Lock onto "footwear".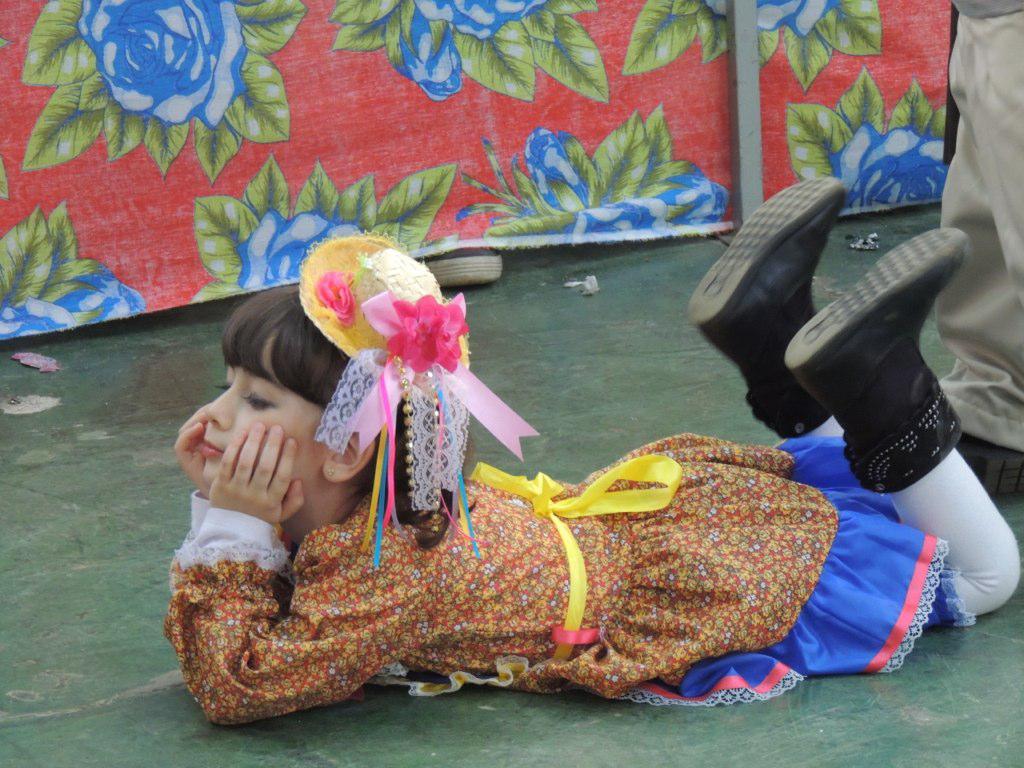
Locked: BBox(779, 235, 972, 494).
